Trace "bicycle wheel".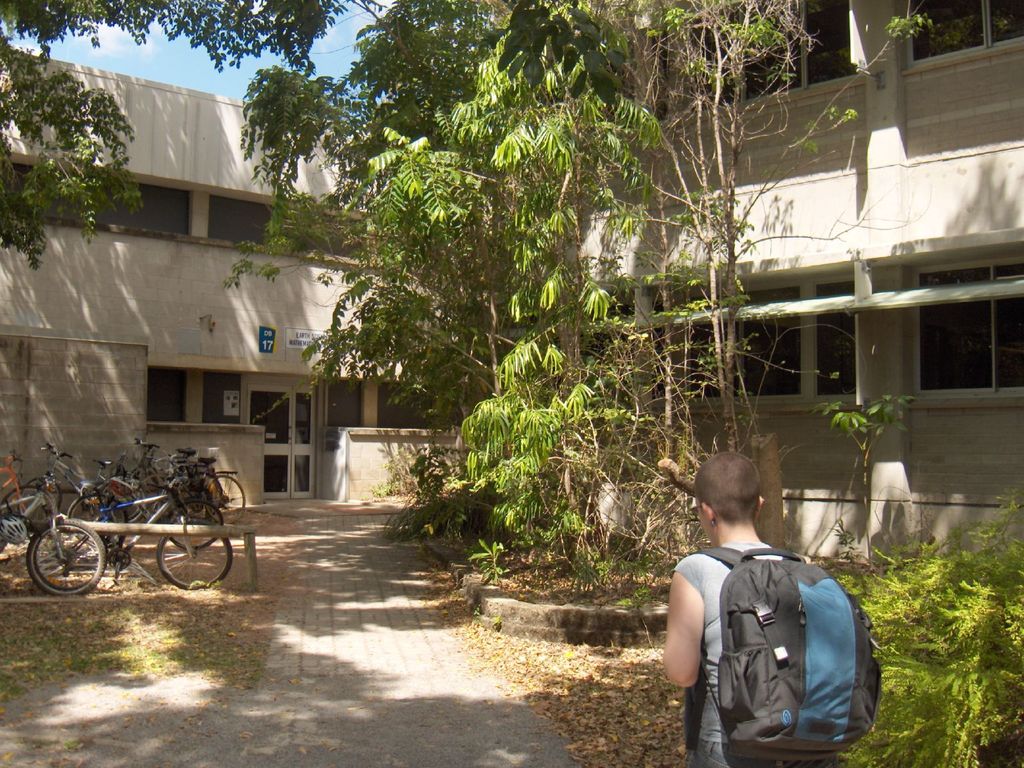
Traced to x1=205 y1=471 x2=245 y2=525.
